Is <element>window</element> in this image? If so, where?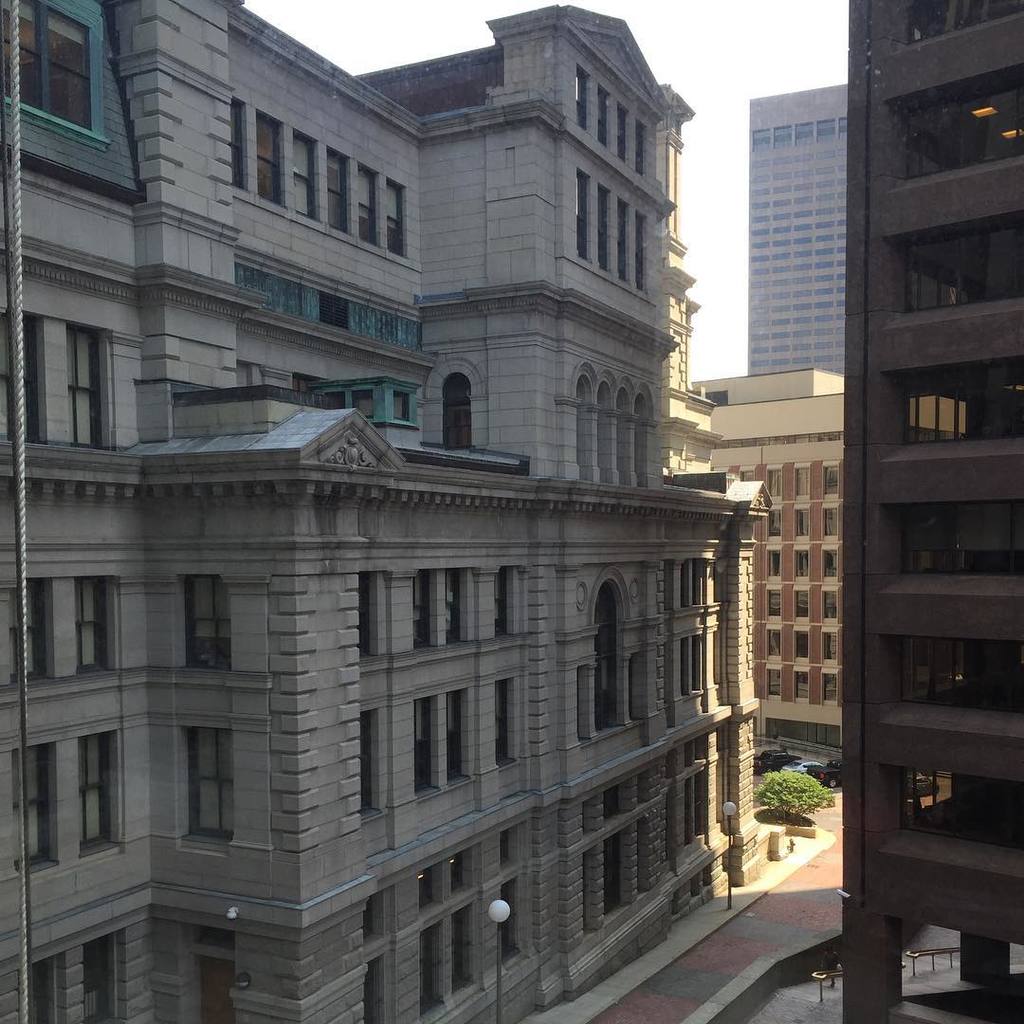
Yes, at {"x1": 819, "y1": 586, "x2": 840, "y2": 620}.
